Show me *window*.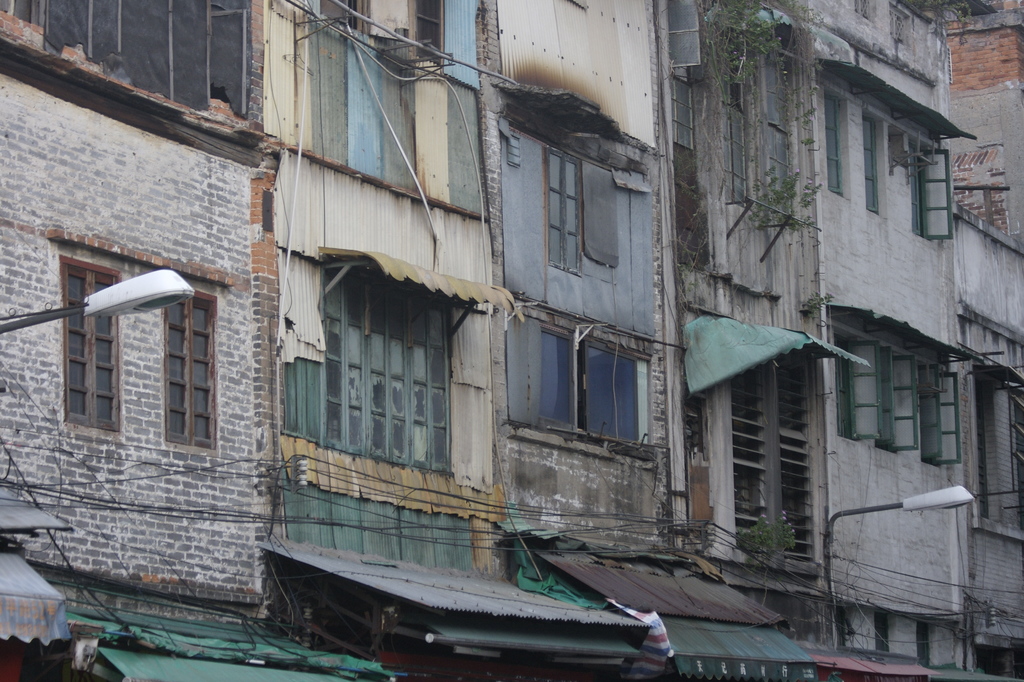
*window* is here: (319,0,358,31).
